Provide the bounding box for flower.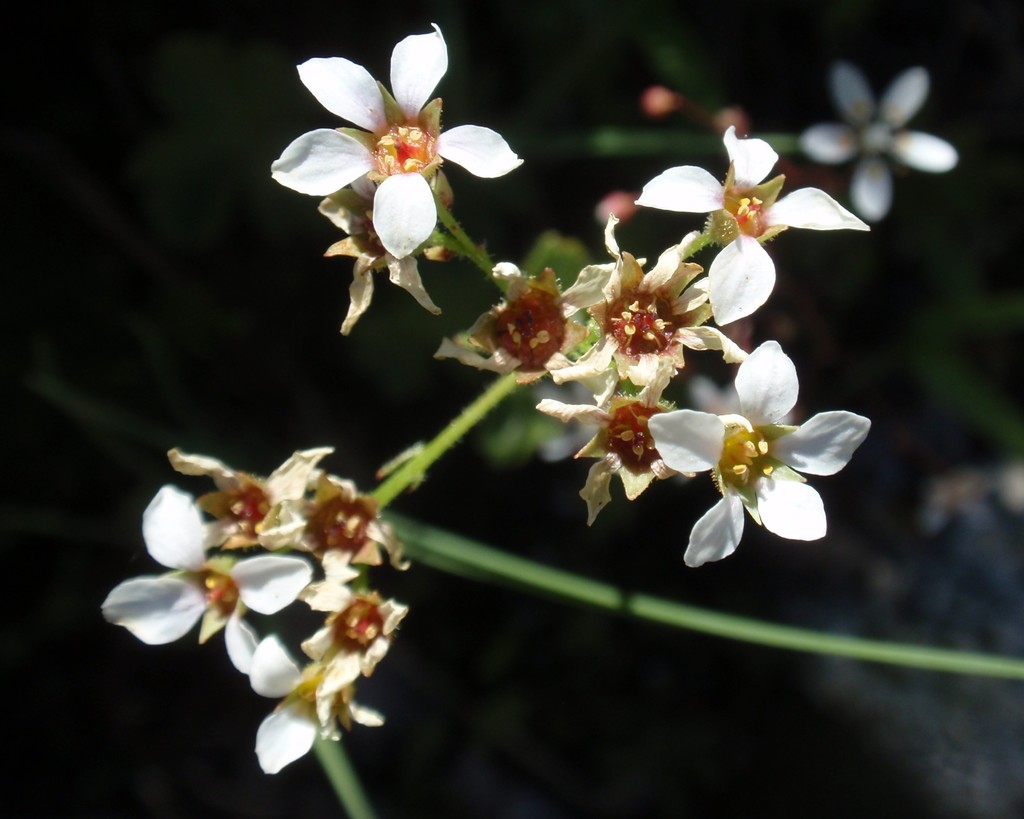
BBox(647, 339, 871, 569).
